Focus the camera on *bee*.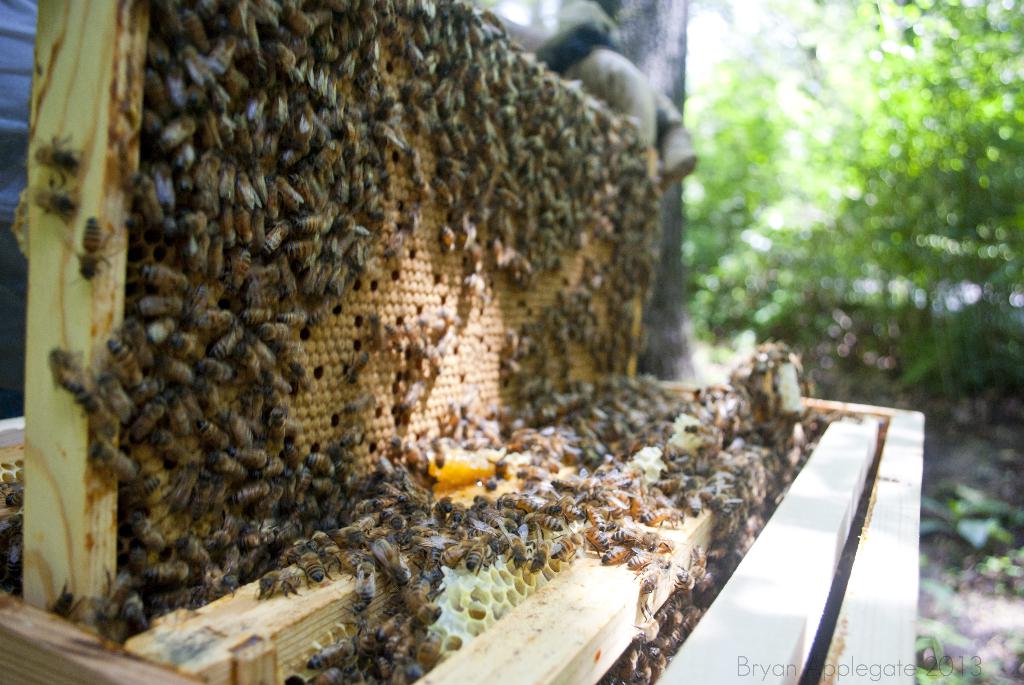
Focus region: select_region(132, 295, 191, 311).
